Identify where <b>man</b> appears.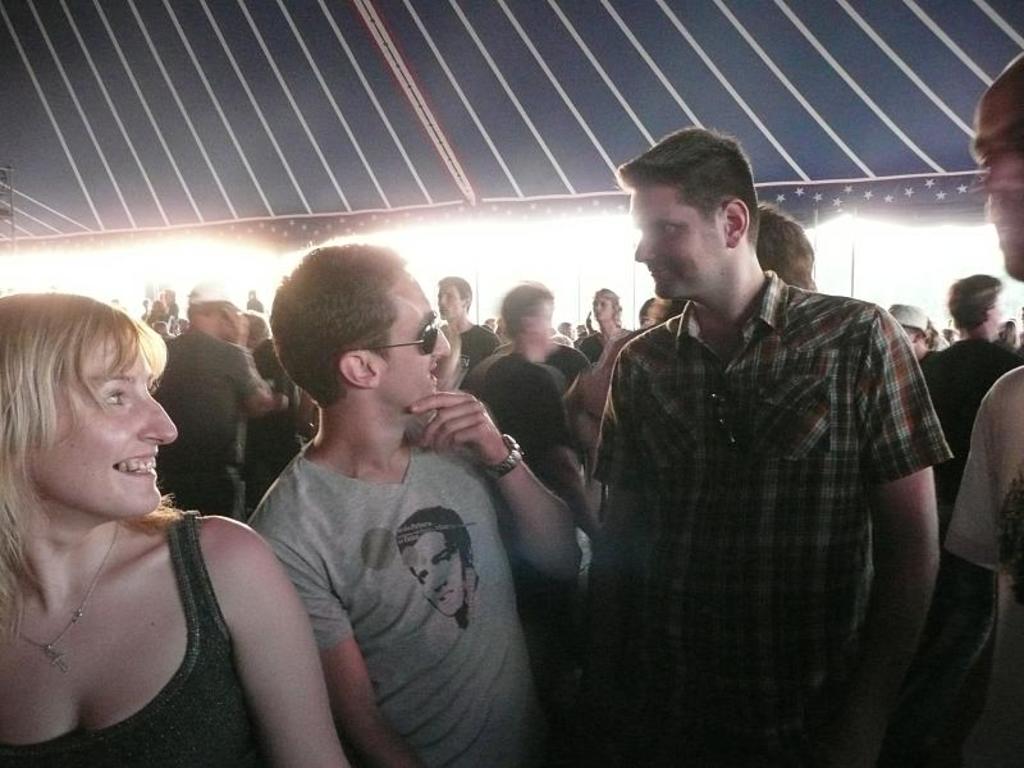
Appears at [x1=584, y1=134, x2=957, y2=767].
